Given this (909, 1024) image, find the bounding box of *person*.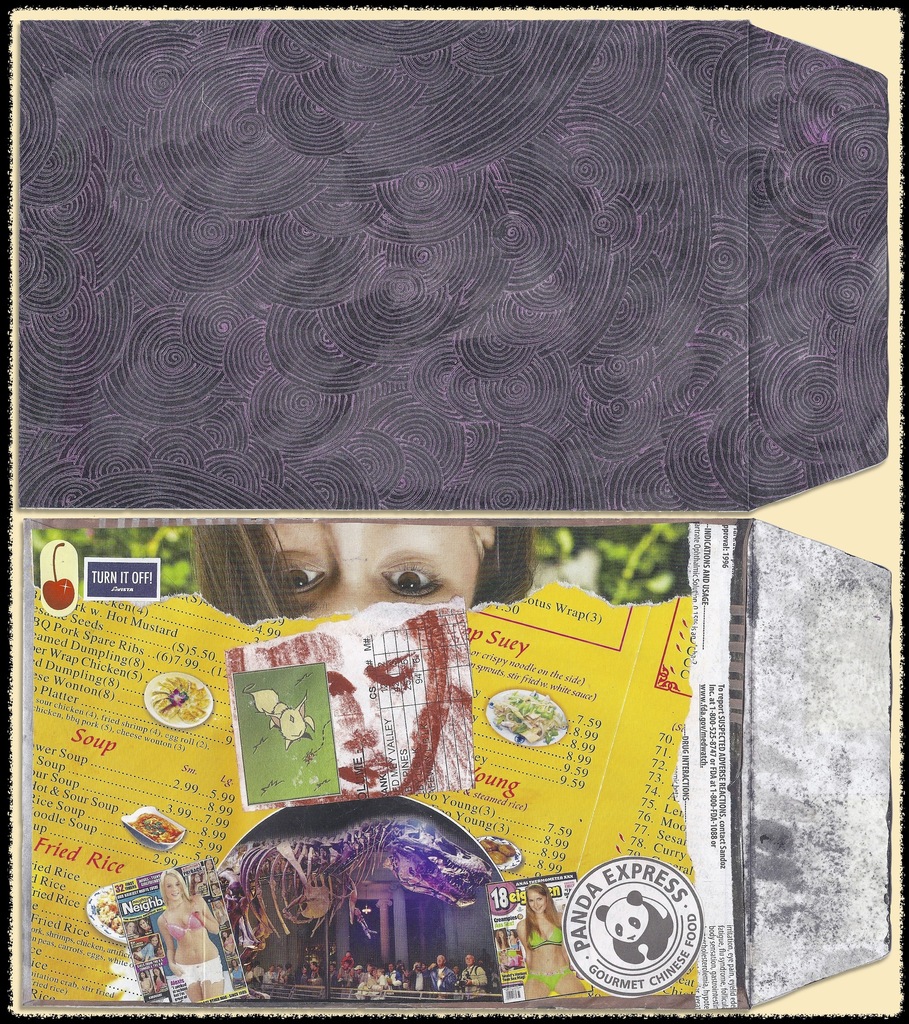
152 968 165 993.
